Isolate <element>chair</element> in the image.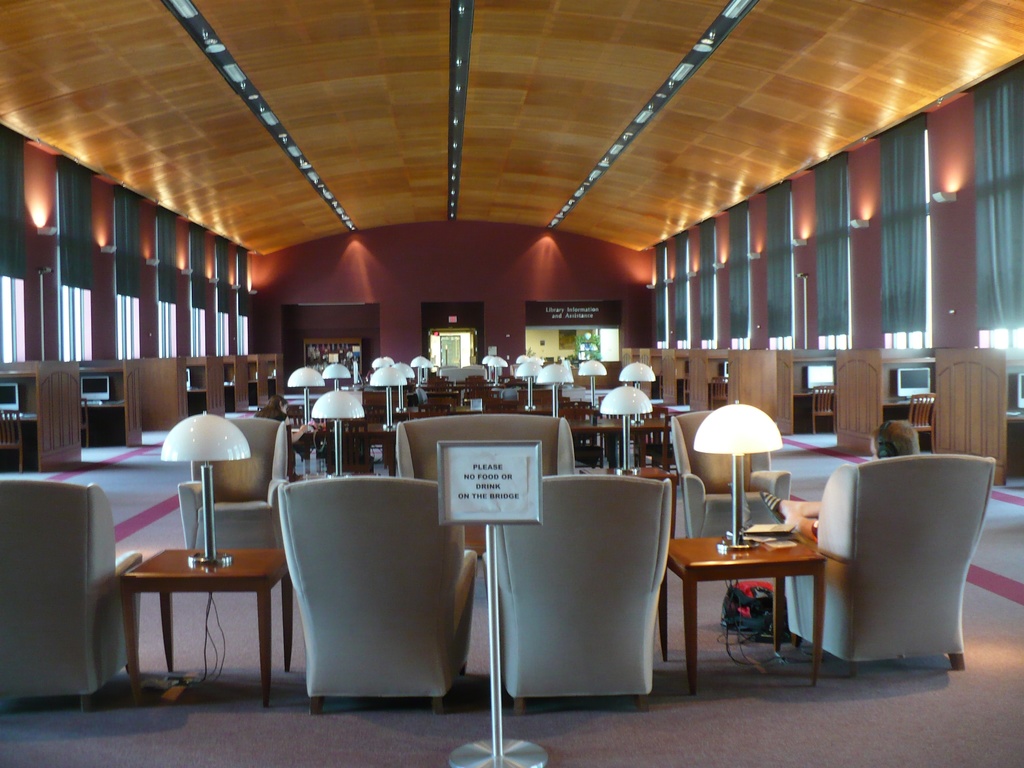
Isolated region: {"x1": 321, "y1": 413, "x2": 376, "y2": 477}.
